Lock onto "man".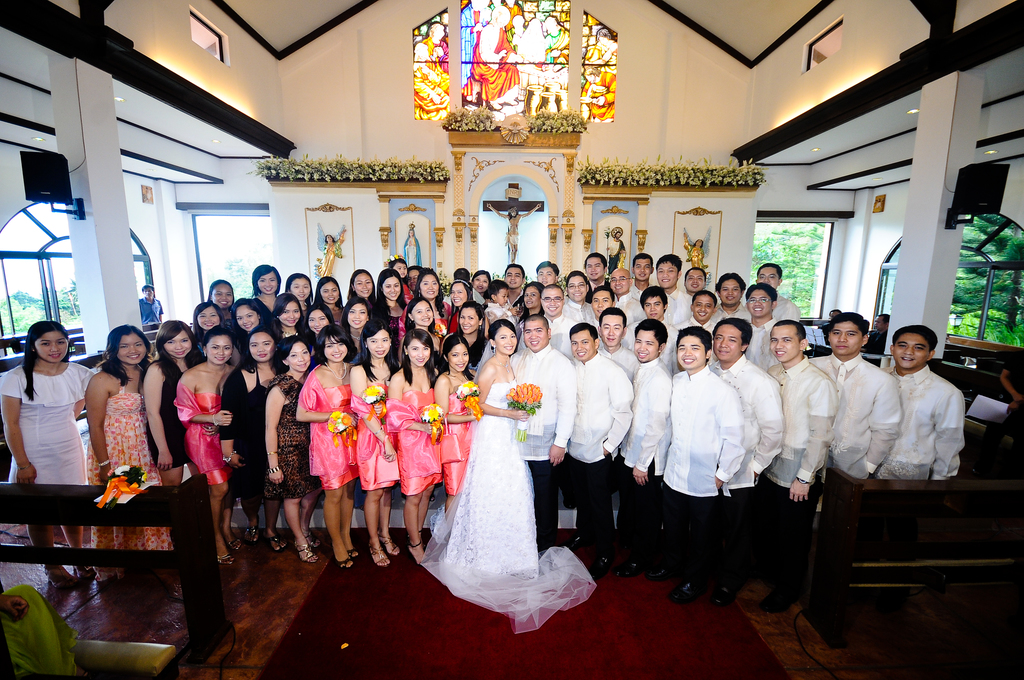
Locked: box(503, 262, 529, 309).
